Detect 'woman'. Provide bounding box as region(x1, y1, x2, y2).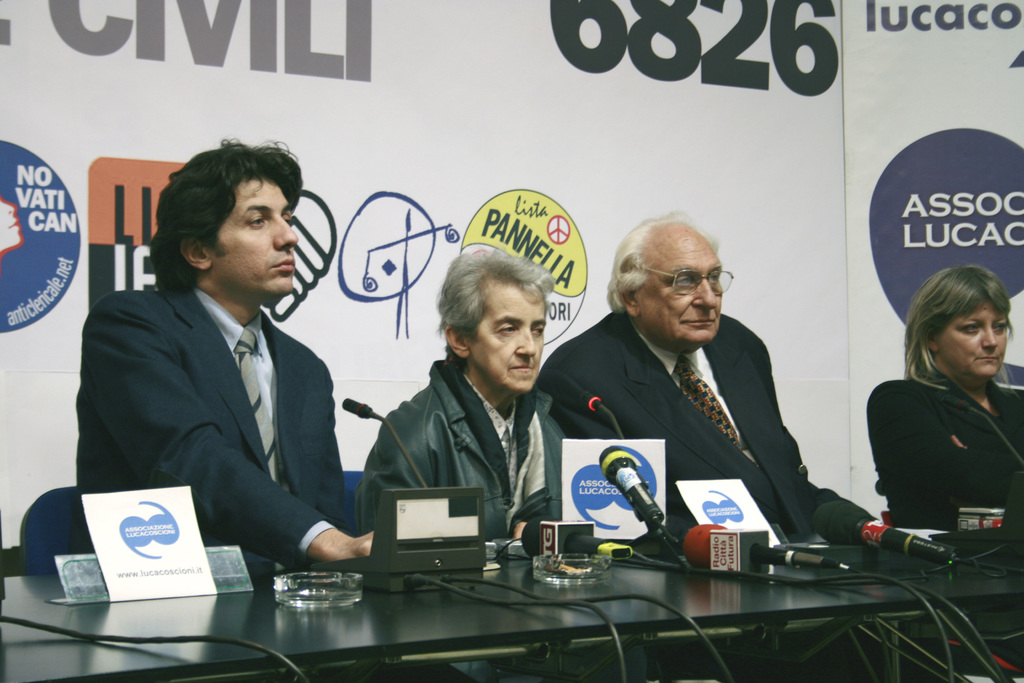
region(859, 256, 1023, 582).
